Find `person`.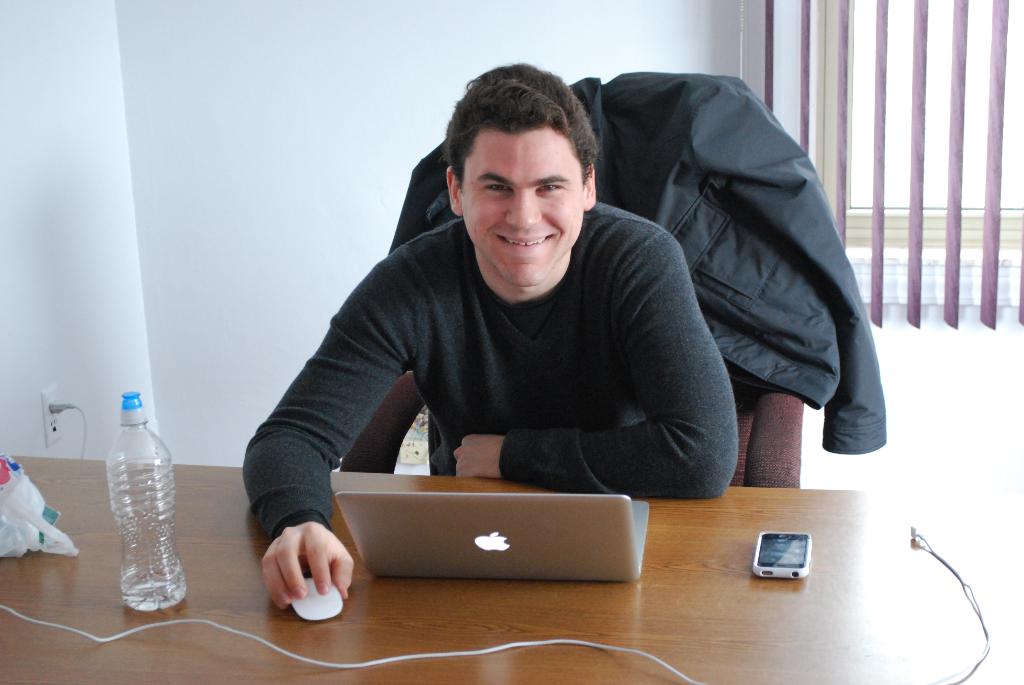
{"x1": 242, "y1": 62, "x2": 738, "y2": 613}.
